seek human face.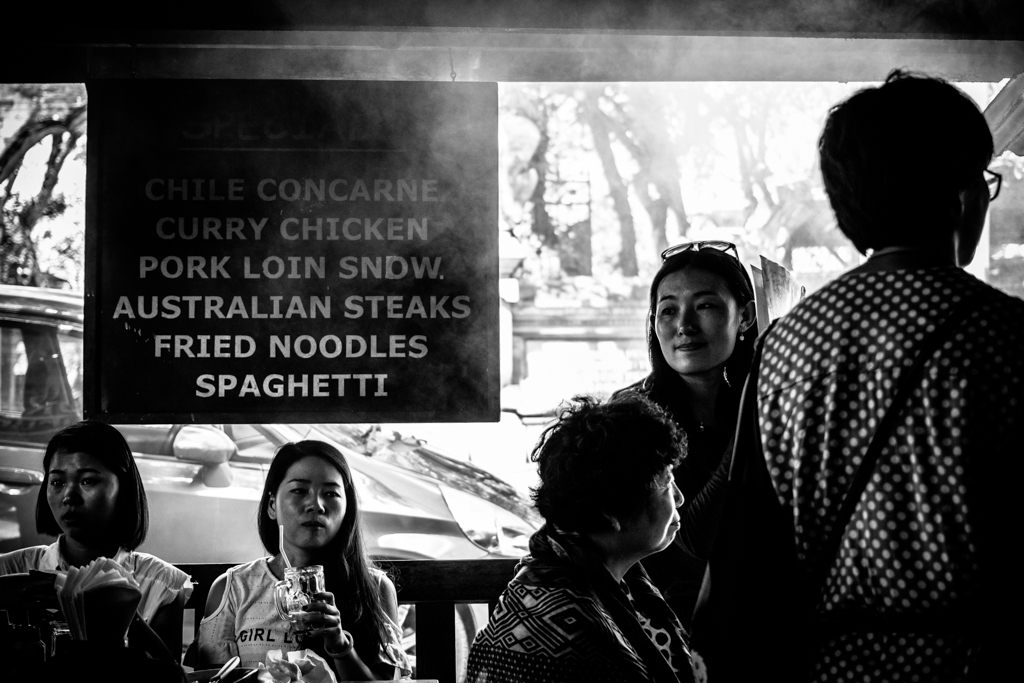
bbox(971, 163, 995, 267).
